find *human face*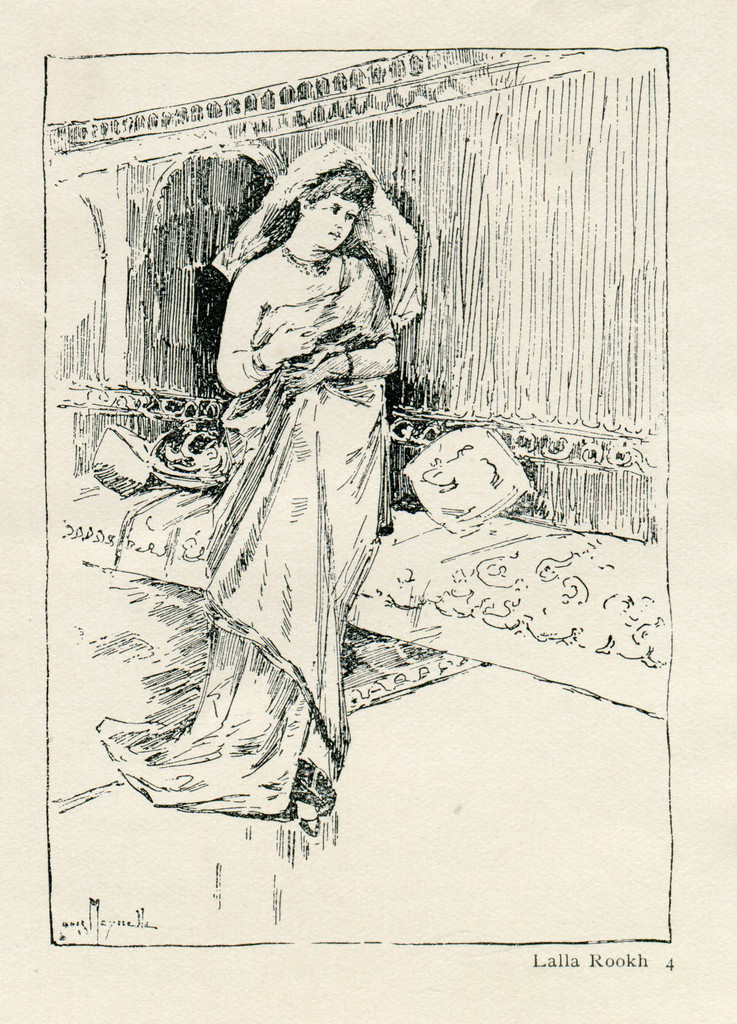
box(309, 192, 365, 252)
